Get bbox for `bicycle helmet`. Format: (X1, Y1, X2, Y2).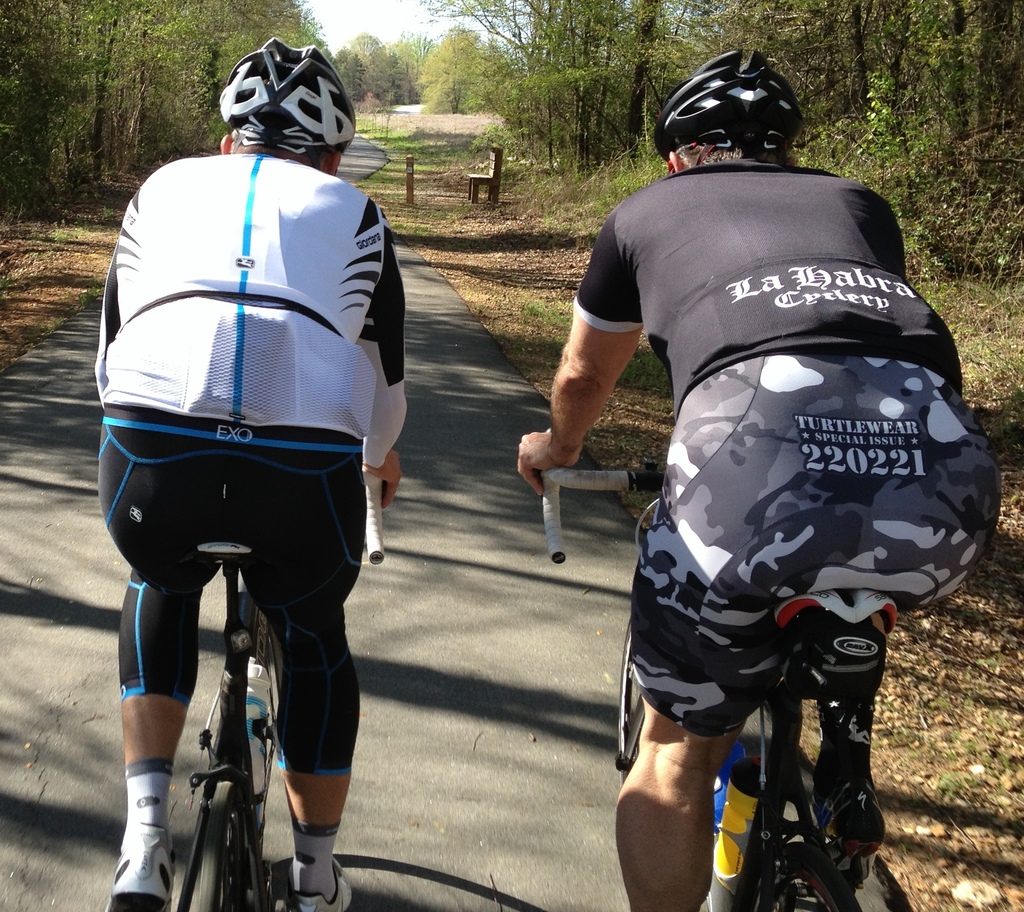
(663, 44, 796, 161).
